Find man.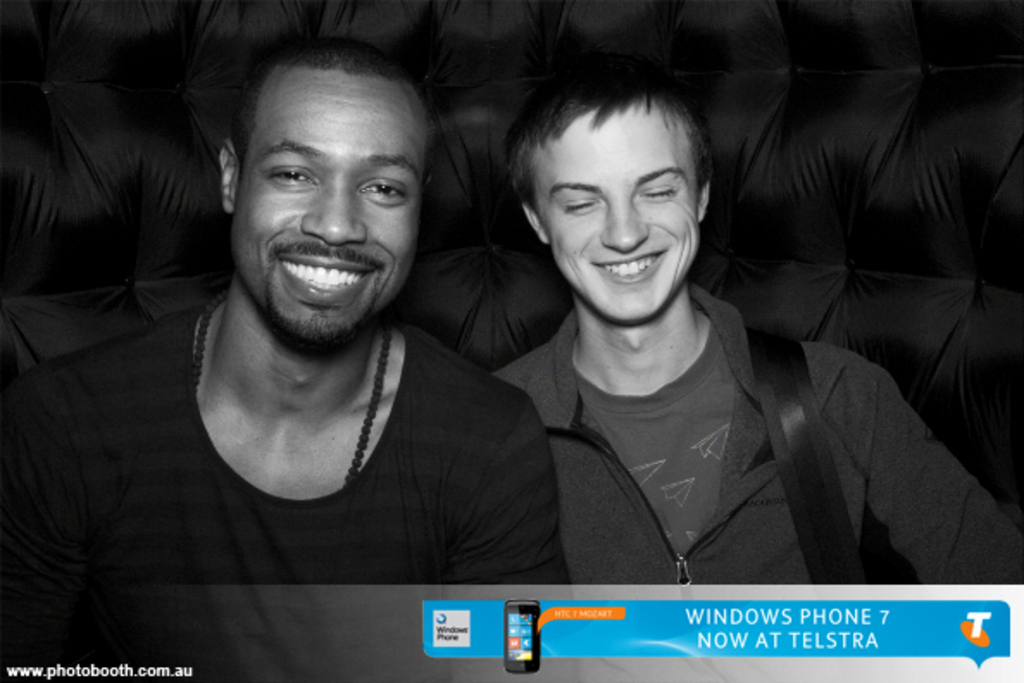
<region>488, 50, 1022, 588</region>.
